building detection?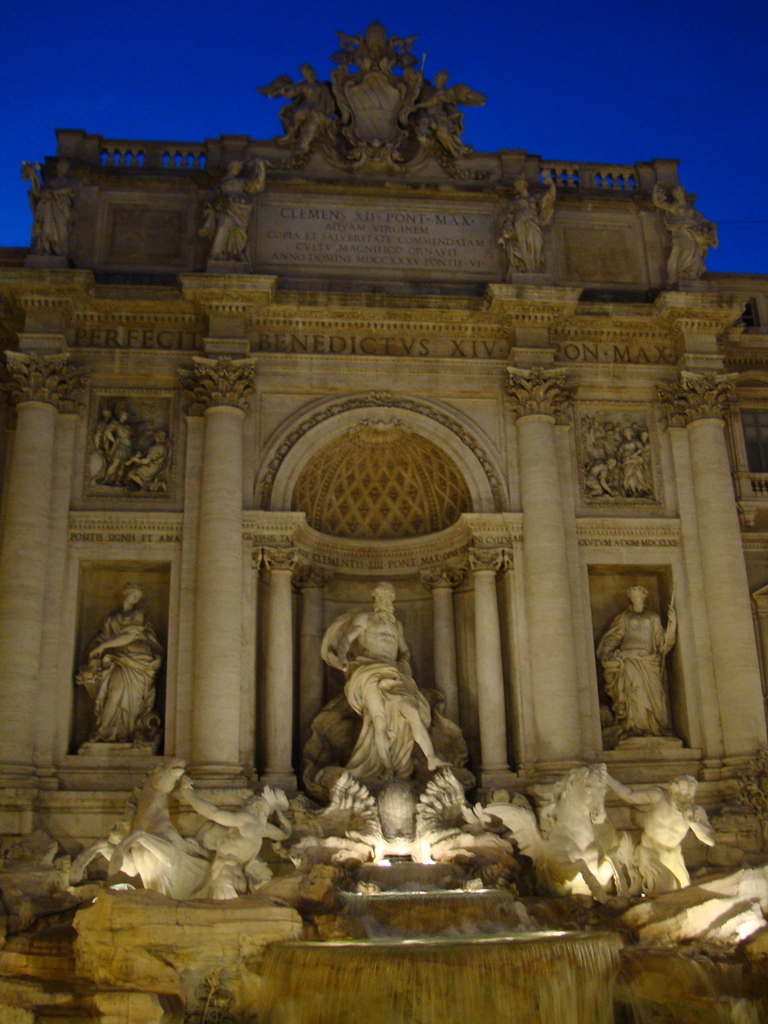
crop(0, 28, 767, 1023)
